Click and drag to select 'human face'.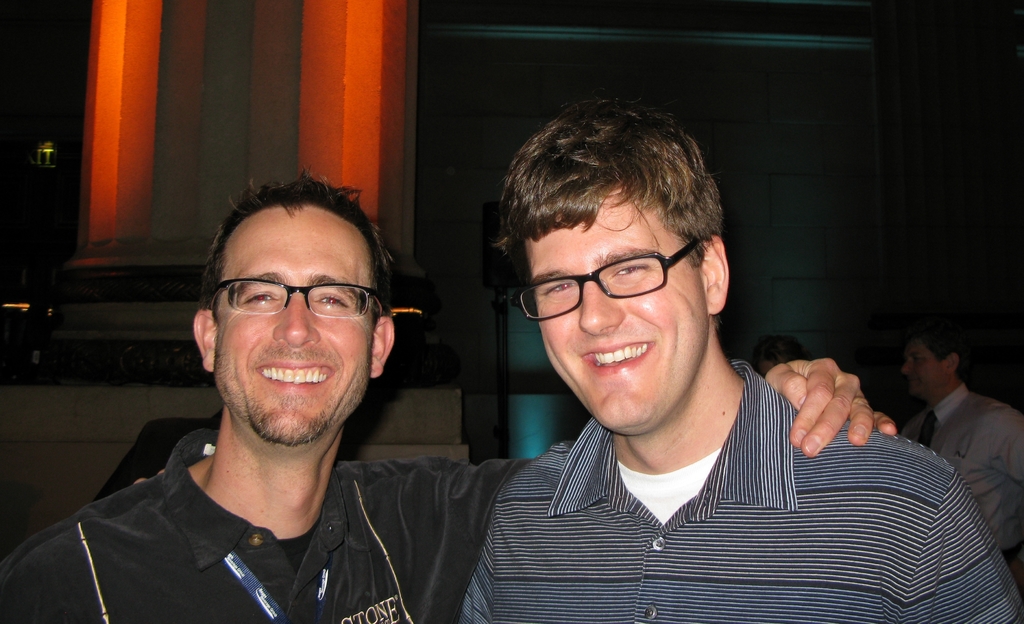
Selection: x1=520 y1=212 x2=713 y2=429.
